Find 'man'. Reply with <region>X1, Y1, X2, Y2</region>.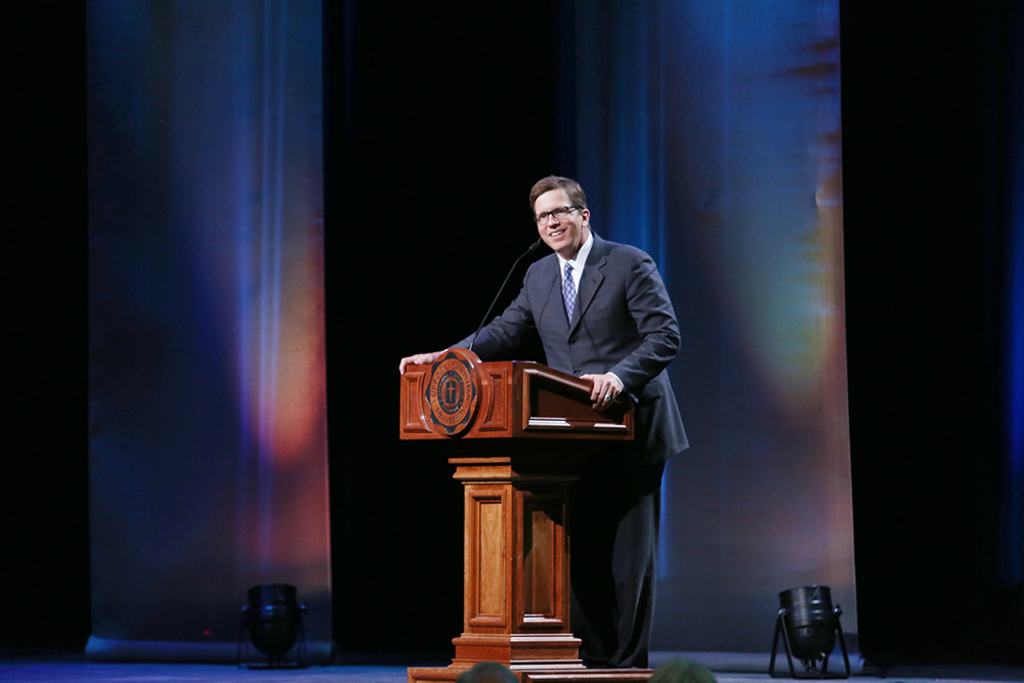
<region>438, 157, 682, 593</region>.
